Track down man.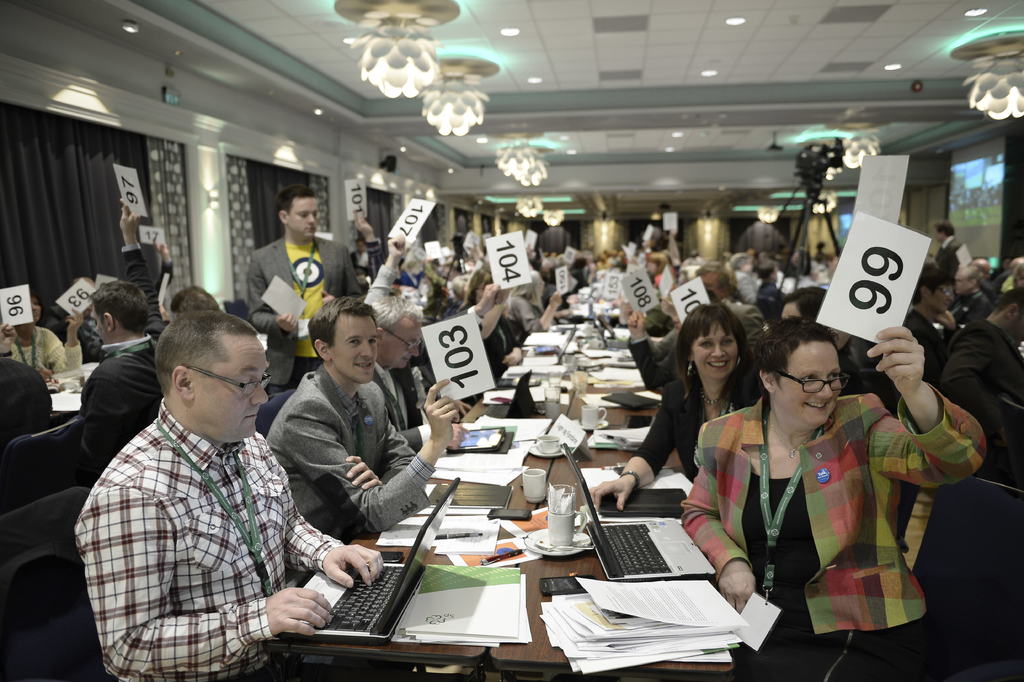
Tracked to {"x1": 72, "y1": 194, "x2": 163, "y2": 483}.
